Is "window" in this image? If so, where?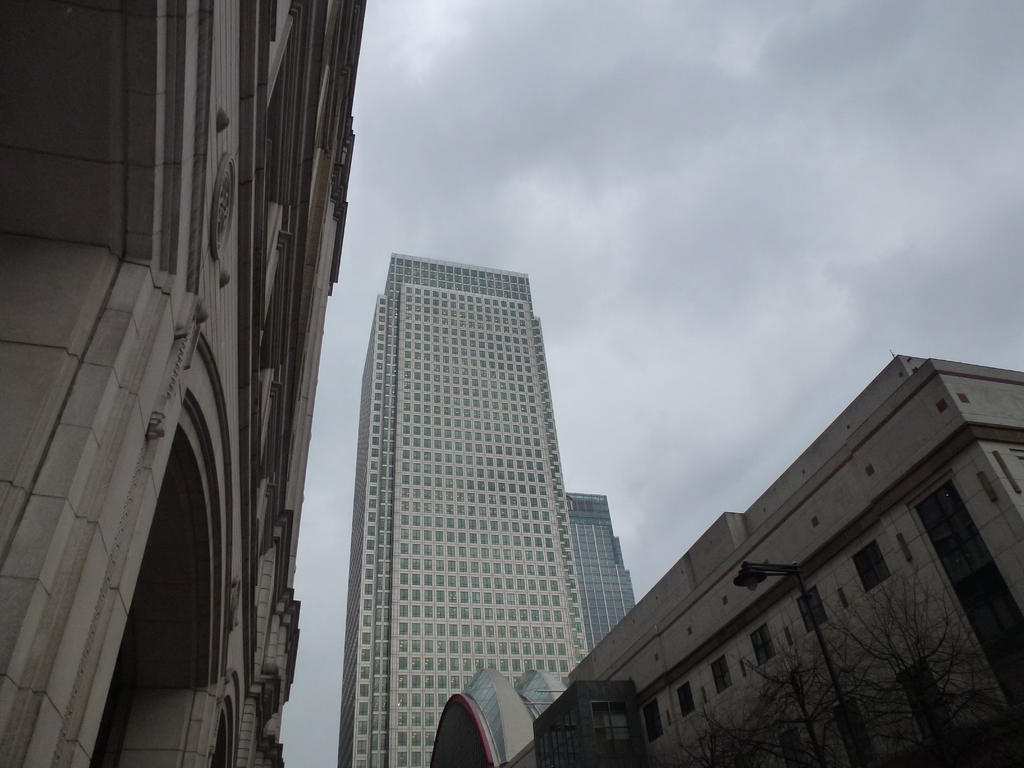
Yes, at detection(780, 728, 806, 767).
